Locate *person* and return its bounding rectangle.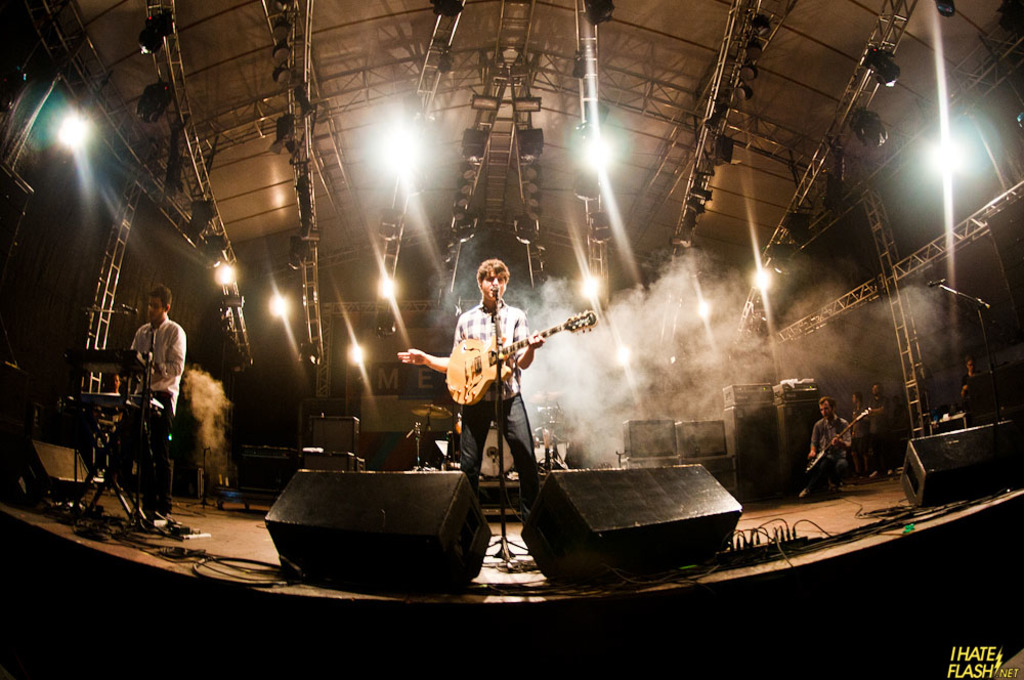
443 239 563 518.
